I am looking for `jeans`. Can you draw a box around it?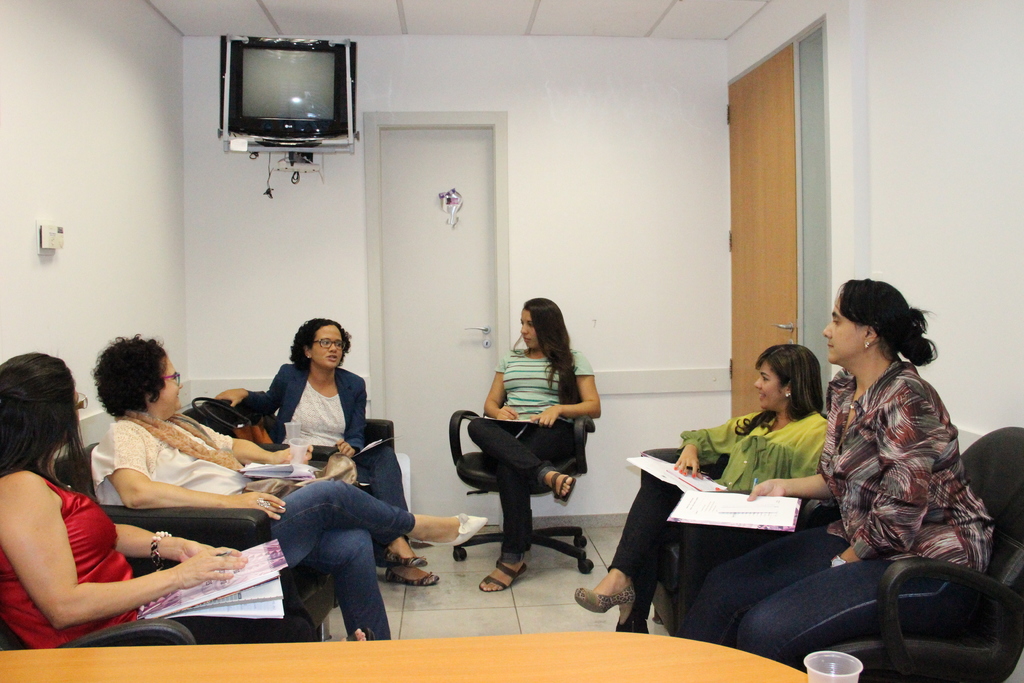
Sure, the bounding box is region(368, 434, 406, 544).
